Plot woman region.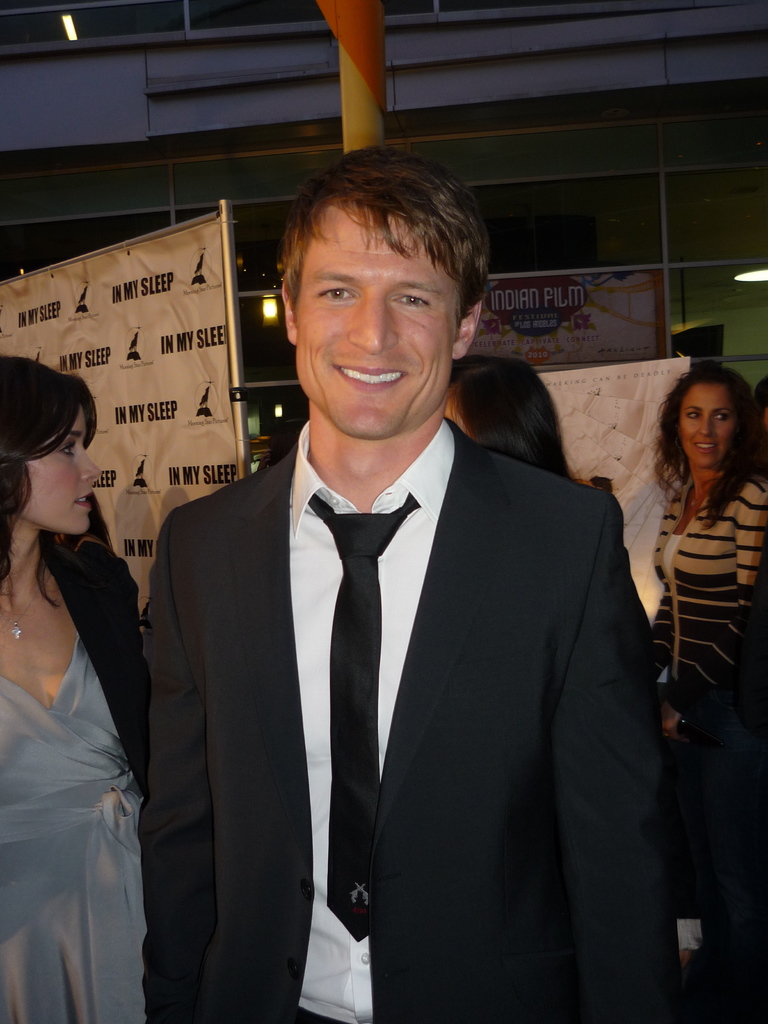
Plotted at box(640, 366, 767, 972).
